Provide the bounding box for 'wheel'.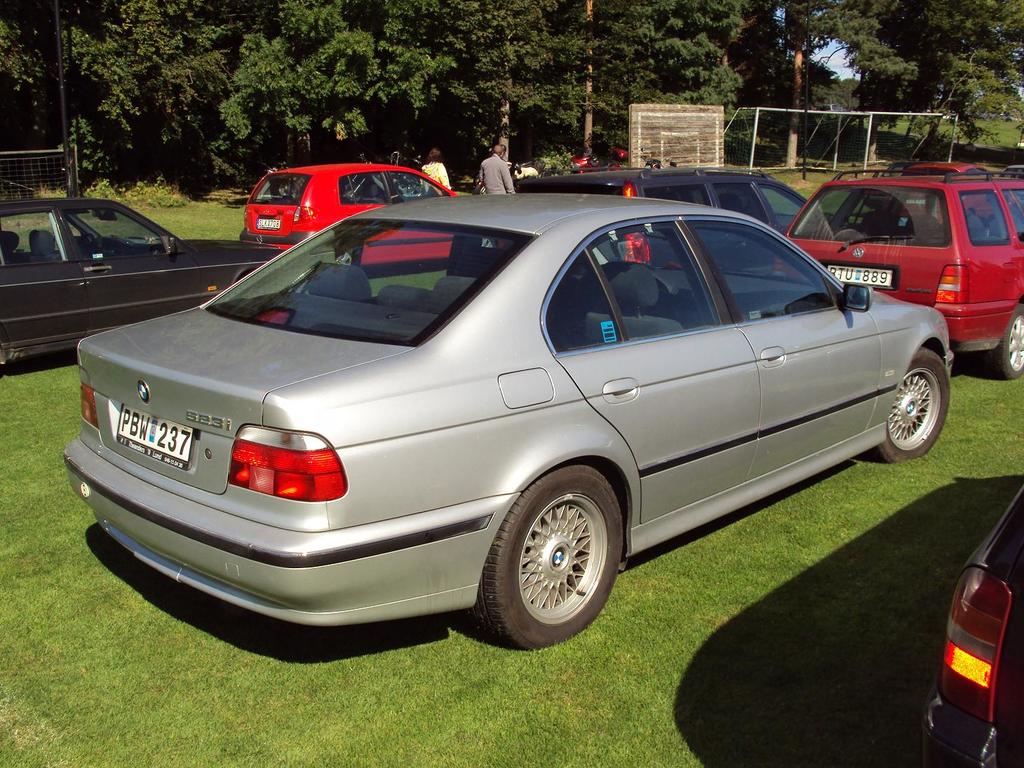
left=334, top=250, right=355, bottom=263.
